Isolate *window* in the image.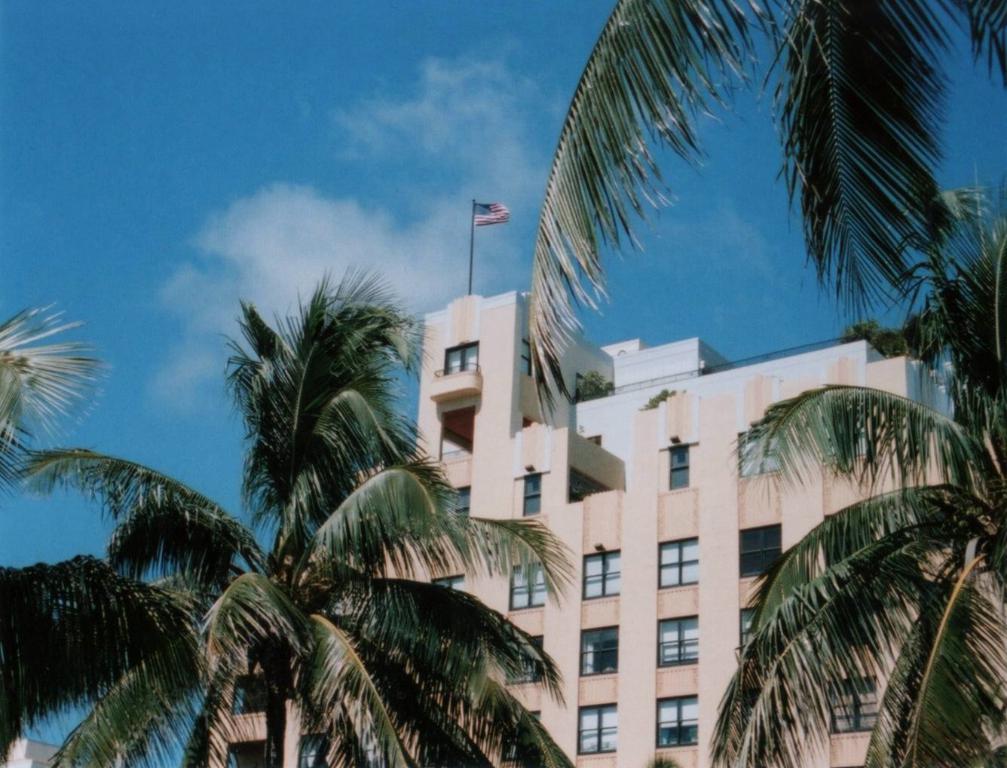
Isolated region: x1=834 y1=416 x2=874 y2=456.
